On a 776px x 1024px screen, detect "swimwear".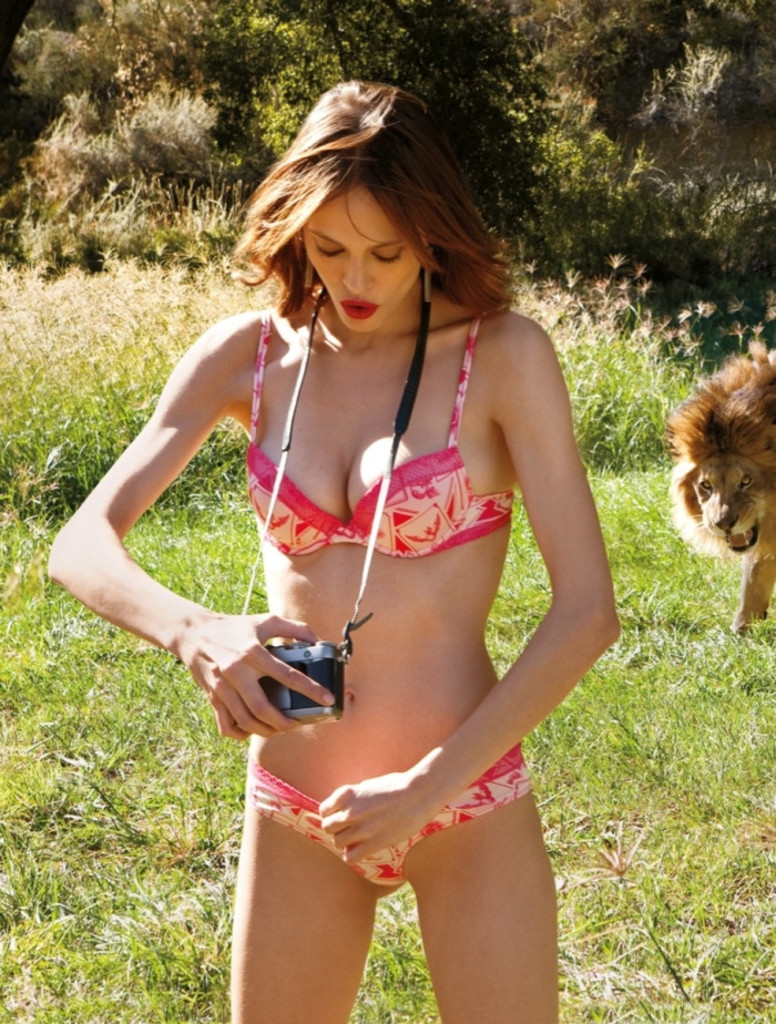
box=[246, 300, 517, 557].
